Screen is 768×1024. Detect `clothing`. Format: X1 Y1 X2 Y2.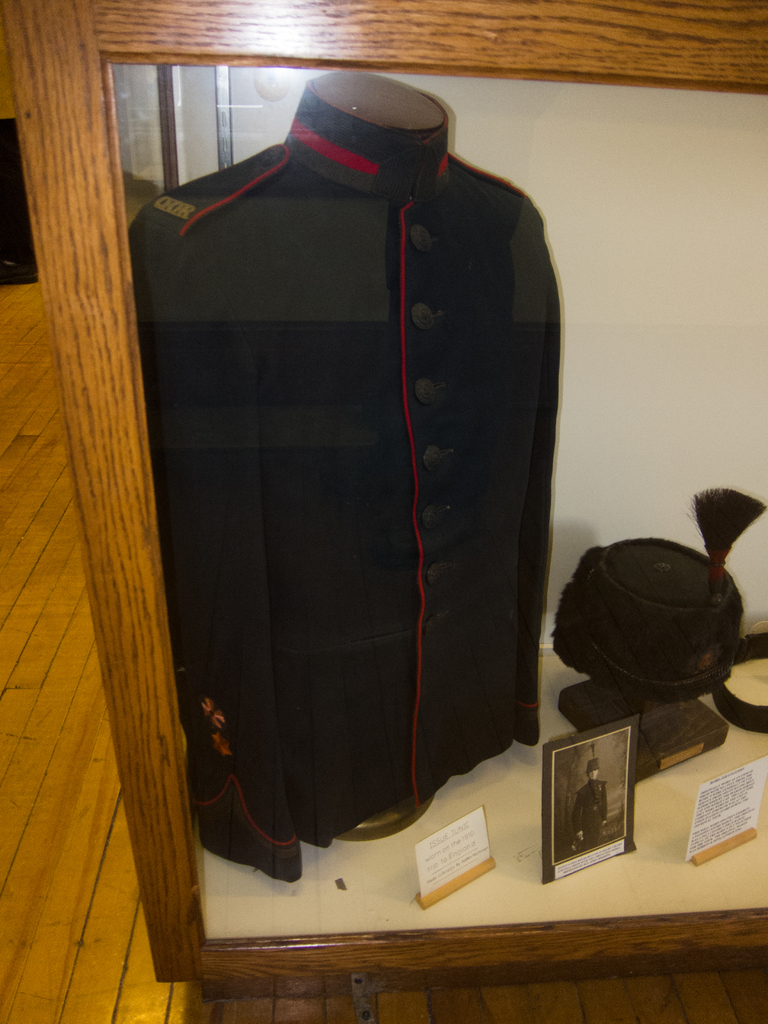
104 115 560 895.
